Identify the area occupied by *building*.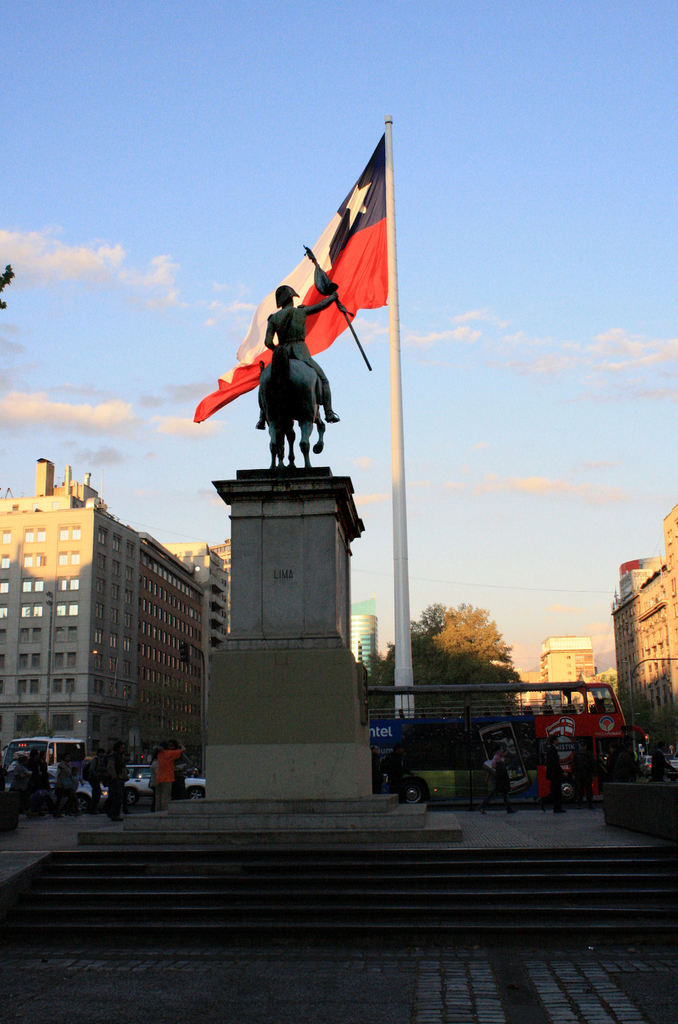
Area: {"x1": 0, "y1": 452, "x2": 233, "y2": 771}.
